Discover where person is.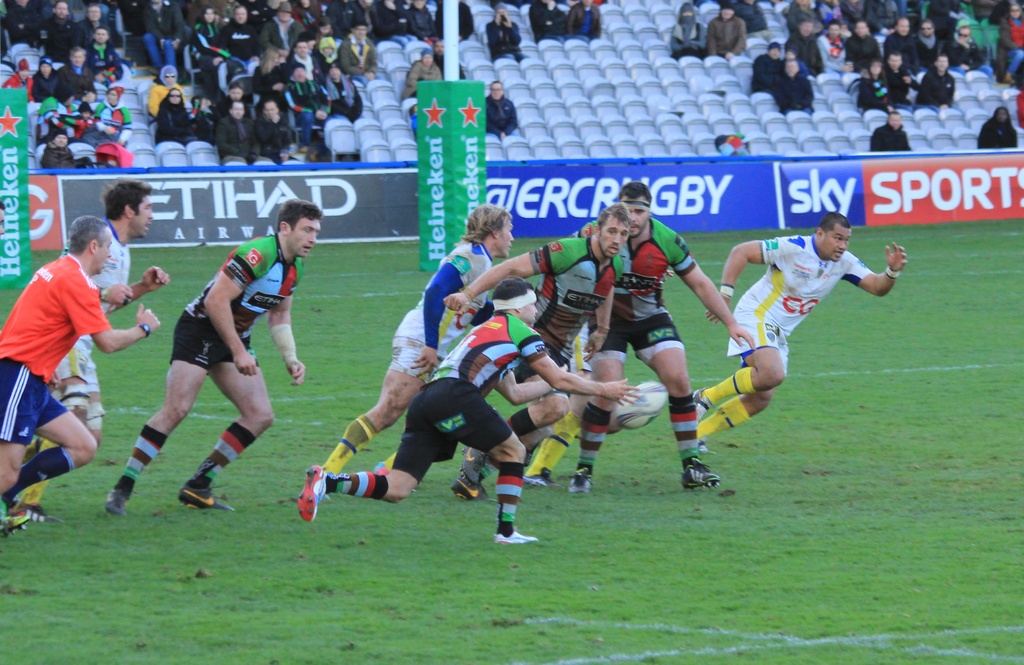
Discovered at [569, 181, 758, 490].
